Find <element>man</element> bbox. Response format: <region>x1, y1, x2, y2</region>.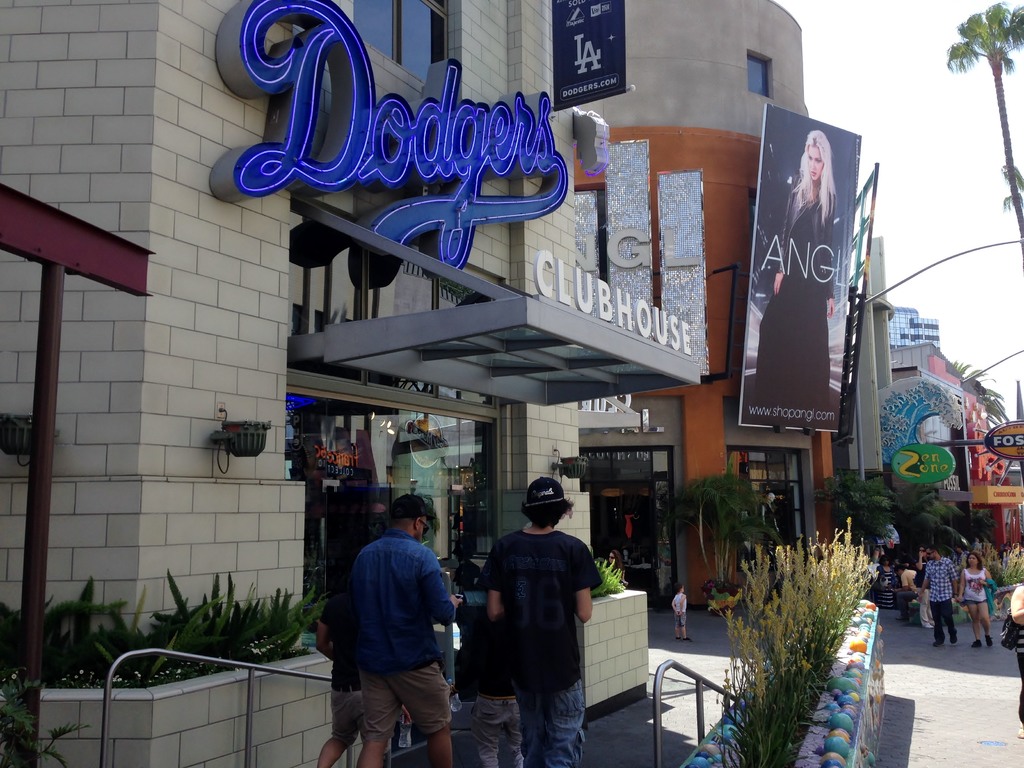
<region>474, 478, 603, 767</region>.
